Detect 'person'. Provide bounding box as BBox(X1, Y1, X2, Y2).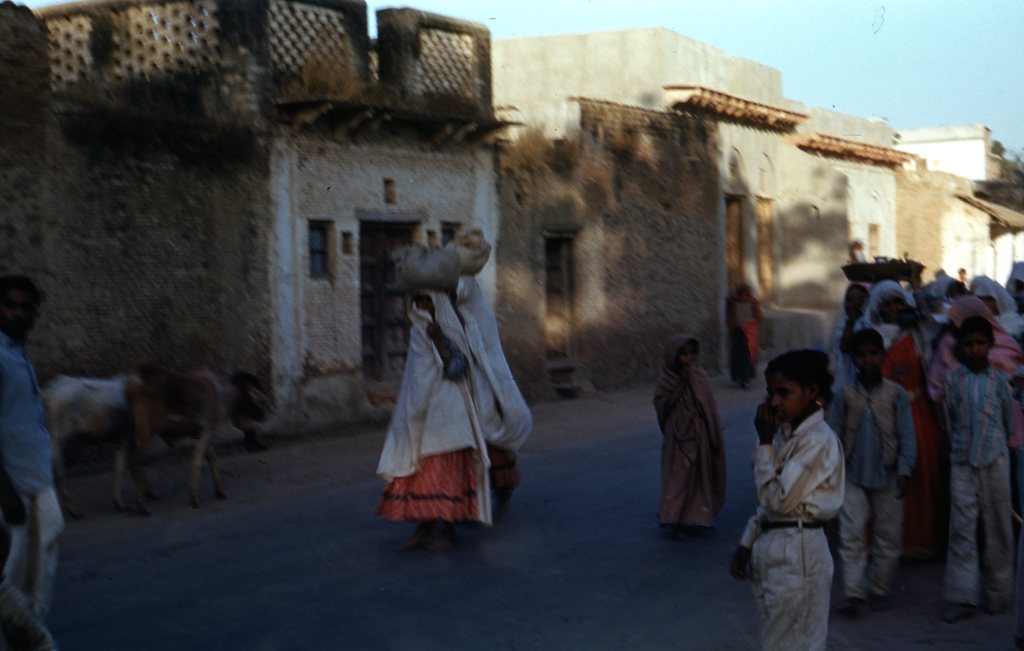
BBox(733, 339, 845, 650).
